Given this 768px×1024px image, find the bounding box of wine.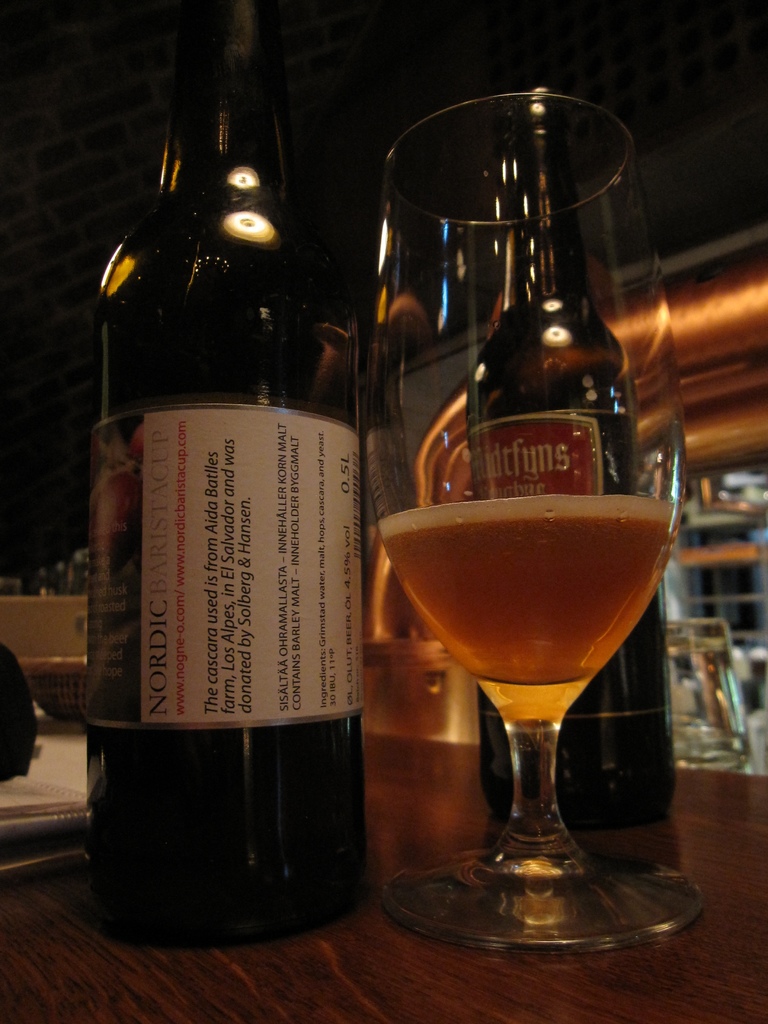
{"left": 82, "top": 0, "right": 374, "bottom": 946}.
